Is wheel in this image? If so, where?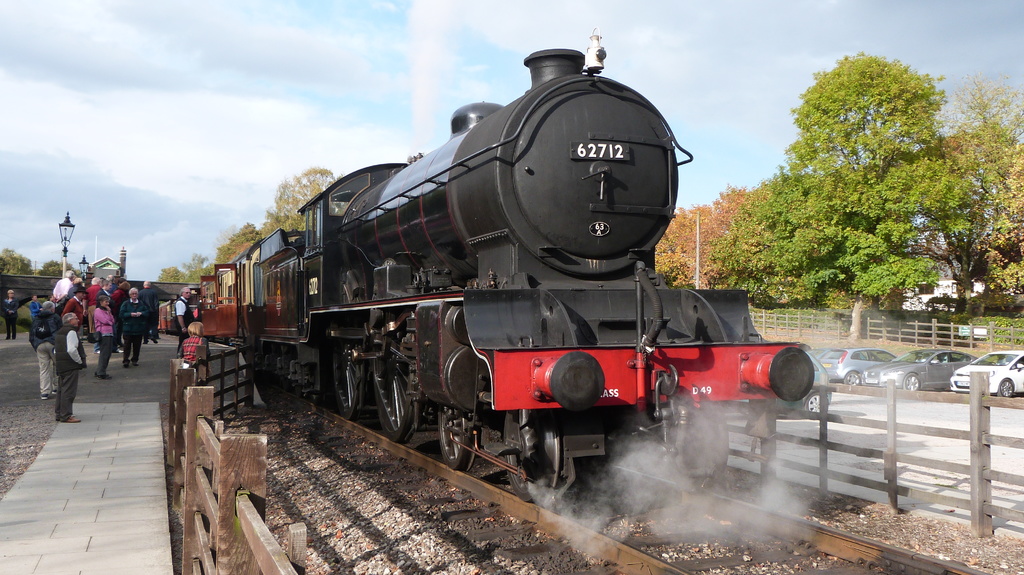
Yes, at <bbox>335, 339, 361, 420</bbox>.
